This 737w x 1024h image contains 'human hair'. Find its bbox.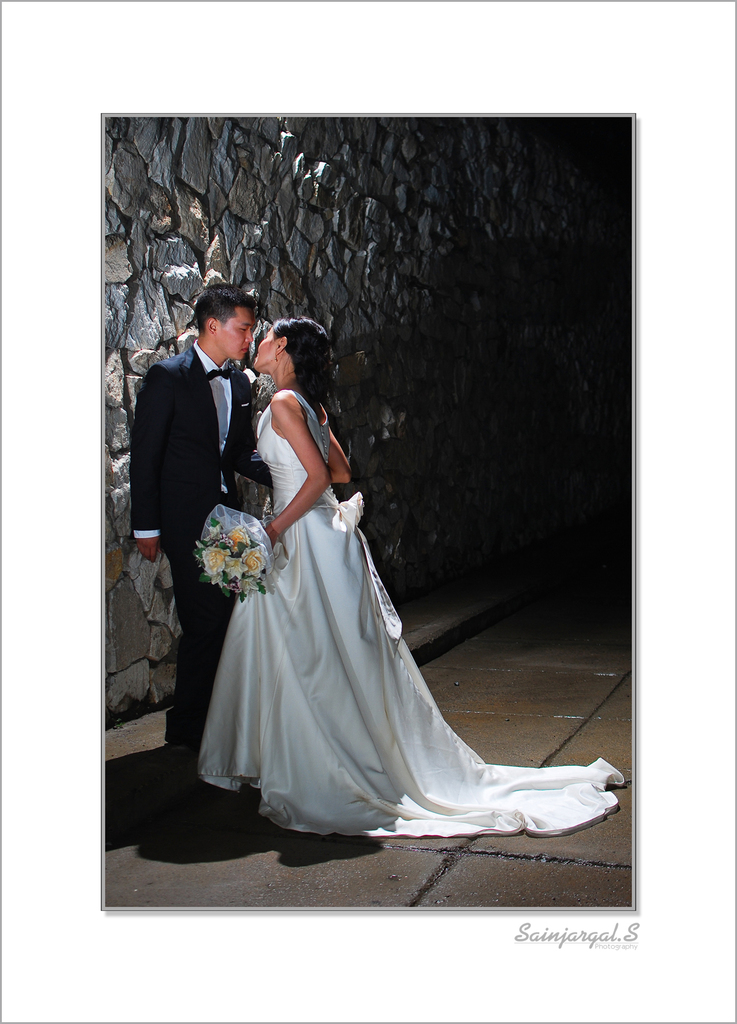
(262, 315, 342, 407).
